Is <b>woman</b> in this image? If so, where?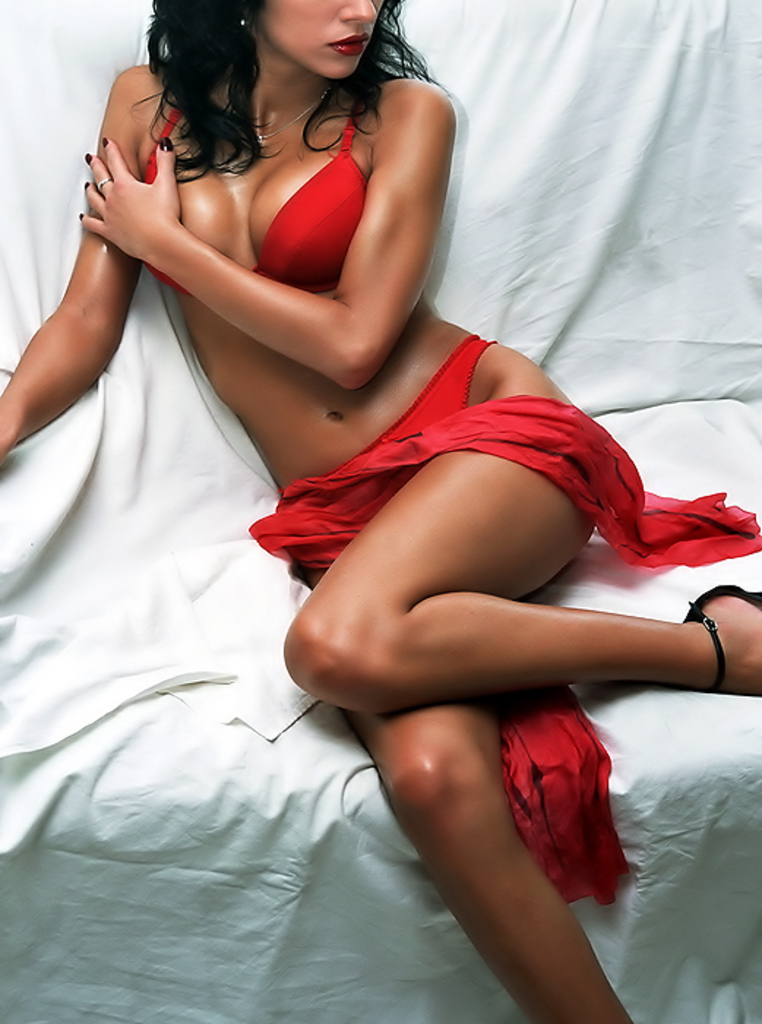
Yes, at left=53, top=0, right=687, bottom=1005.
